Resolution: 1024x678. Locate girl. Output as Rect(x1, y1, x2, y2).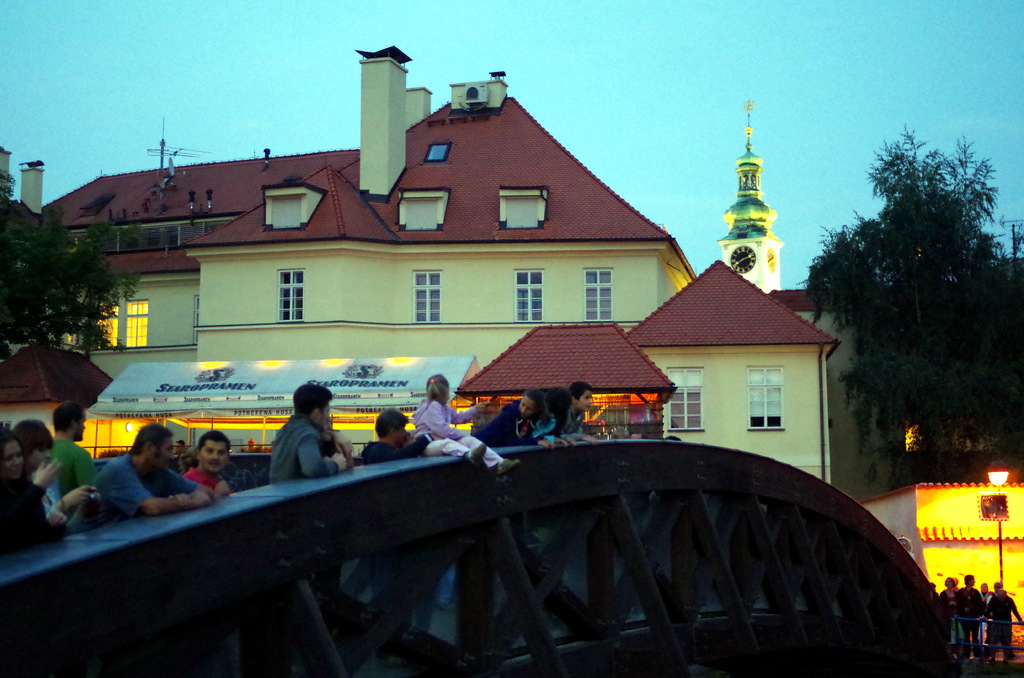
Rect(410, 373, 522, 472).
